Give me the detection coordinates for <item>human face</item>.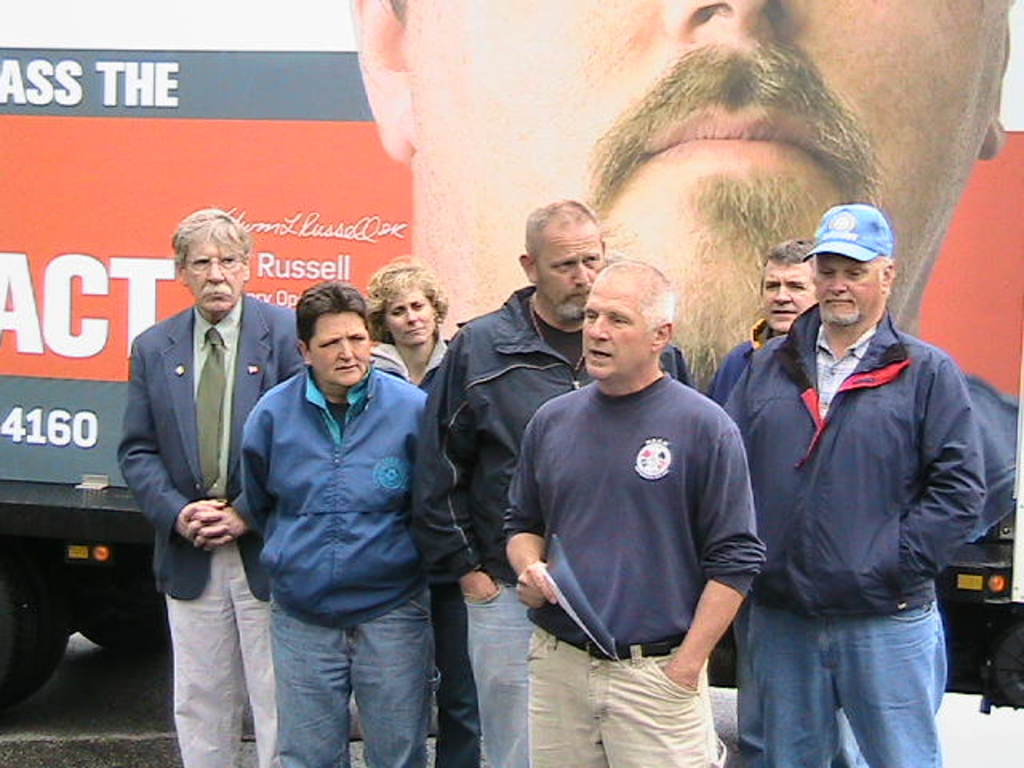
{"x1": 397, "y1": 0, "x2": 1003, "y2": 398}.
